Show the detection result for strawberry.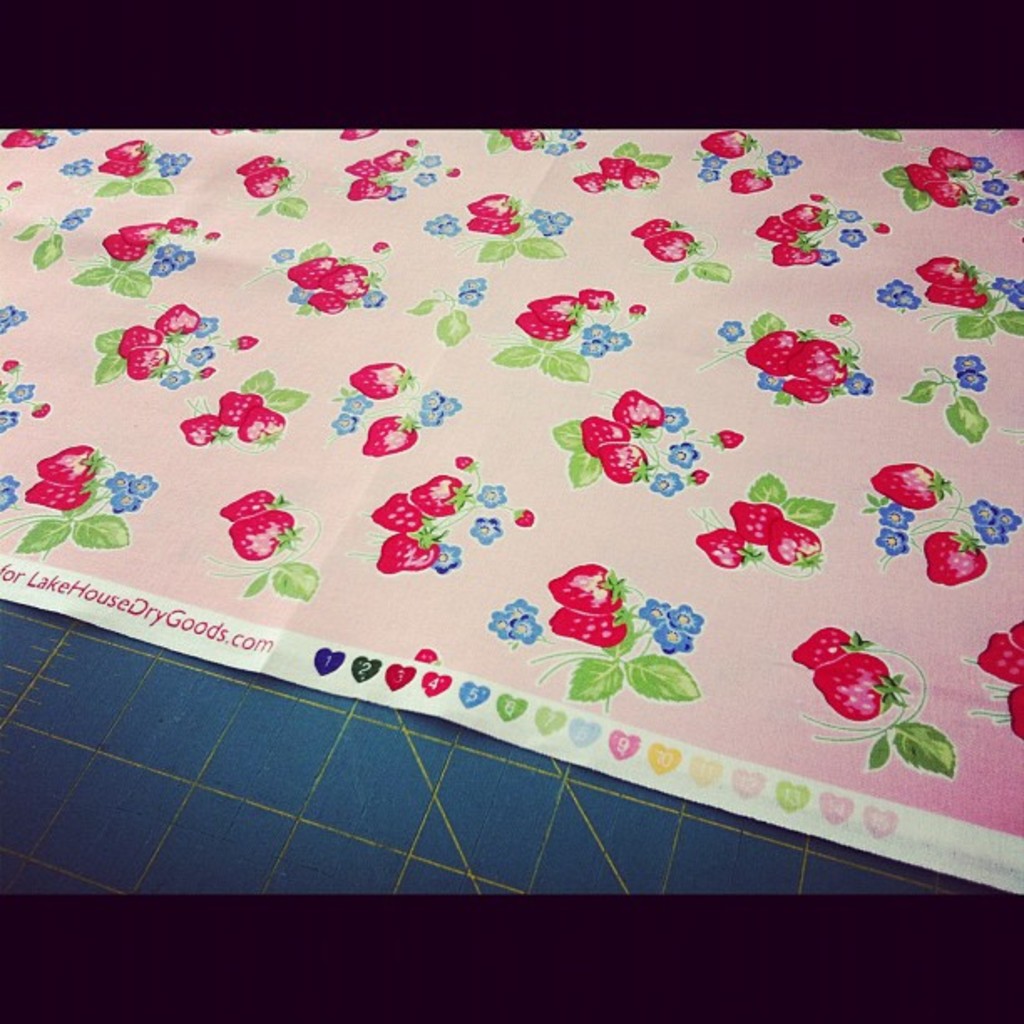
99,156,146,177.
